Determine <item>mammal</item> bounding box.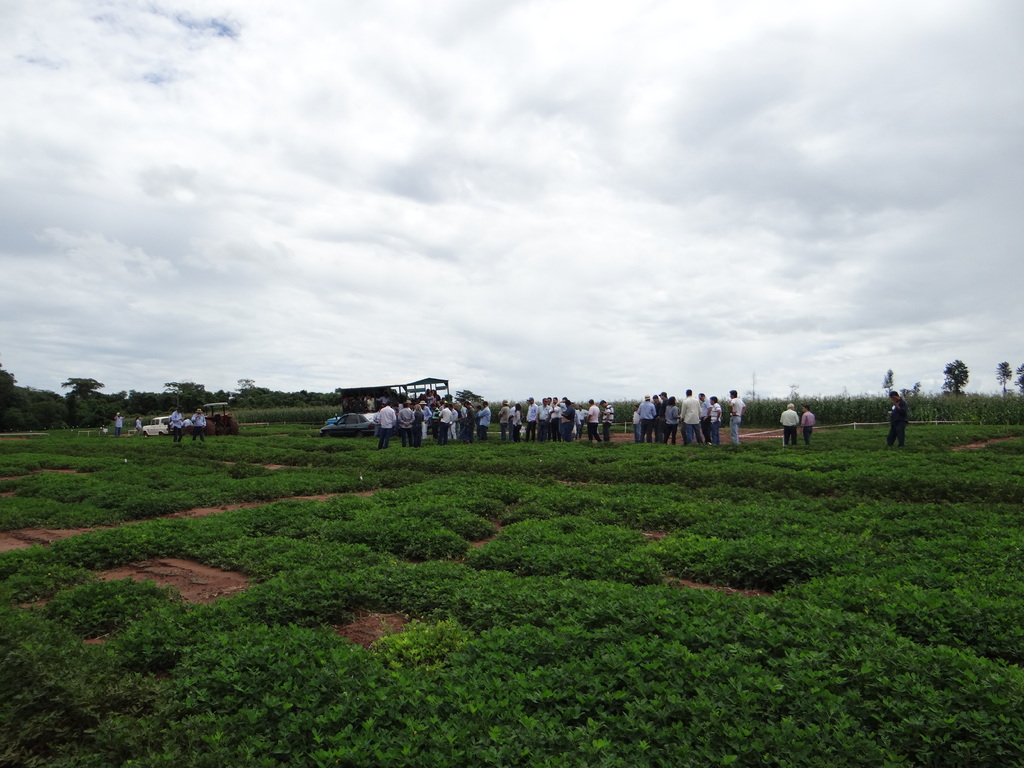
Determined: [172,406,186,442].
